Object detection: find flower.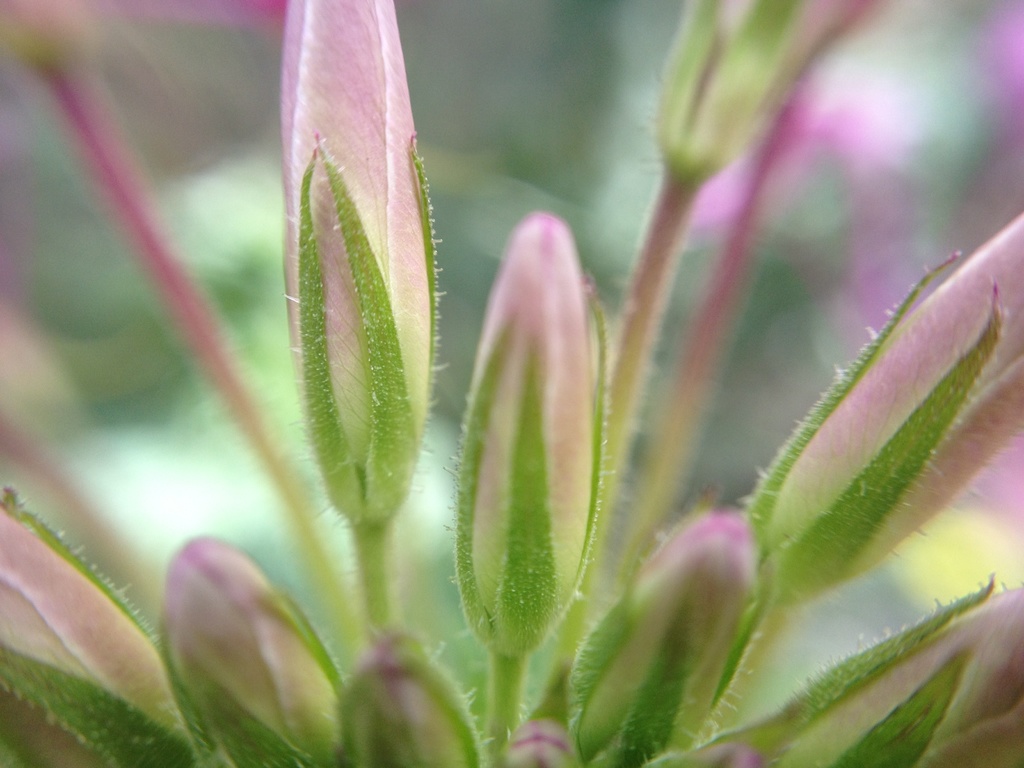
box=[495, 717, 573, 767].
